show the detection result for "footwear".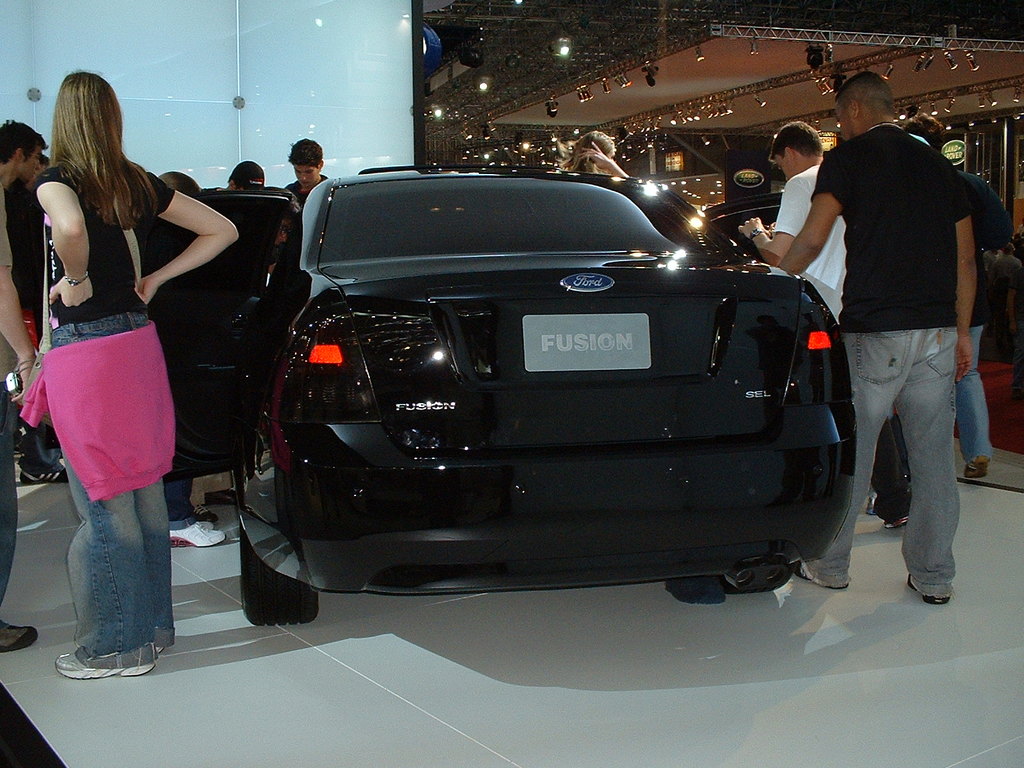
{"x1": 864, "y1": 484, "x2": 883, "y2": 516}.
